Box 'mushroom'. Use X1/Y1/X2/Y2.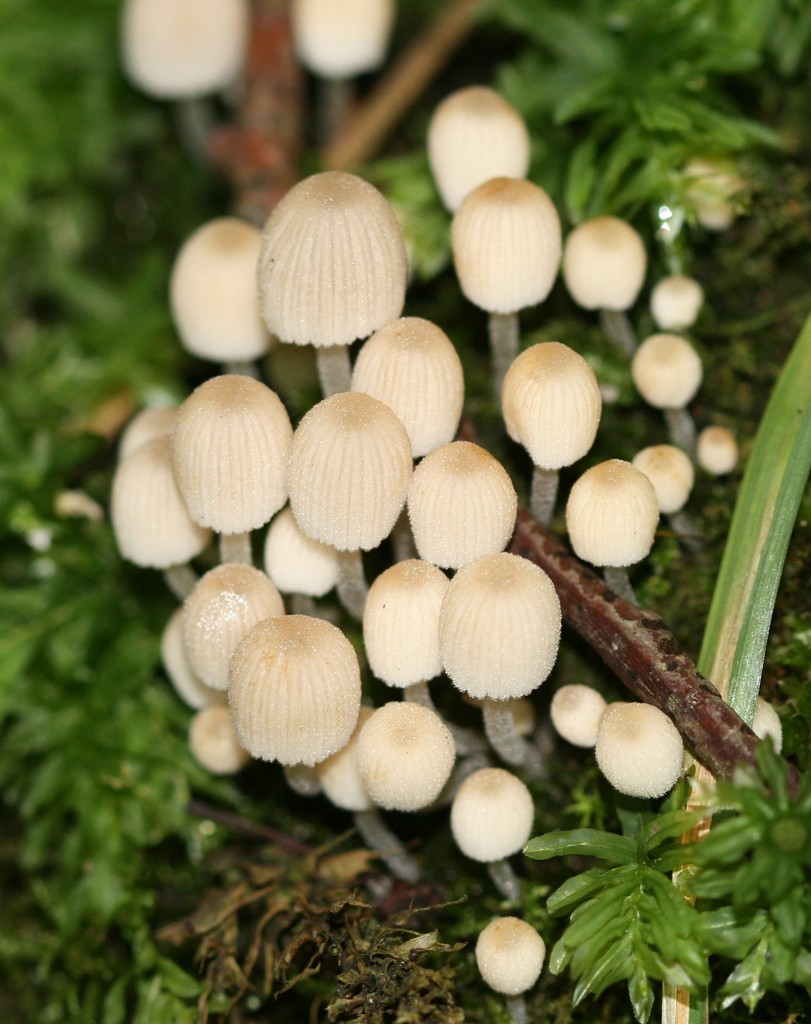
452/767/536/900.
